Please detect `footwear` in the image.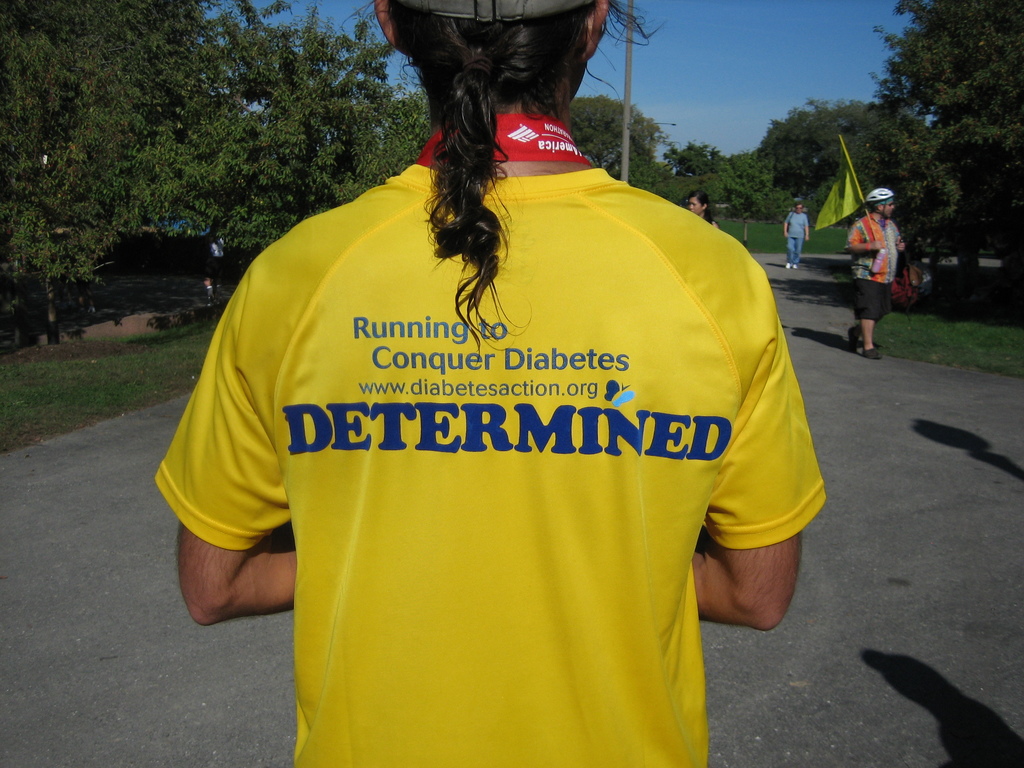
left=865, top=346, right=883, bottom=360.
